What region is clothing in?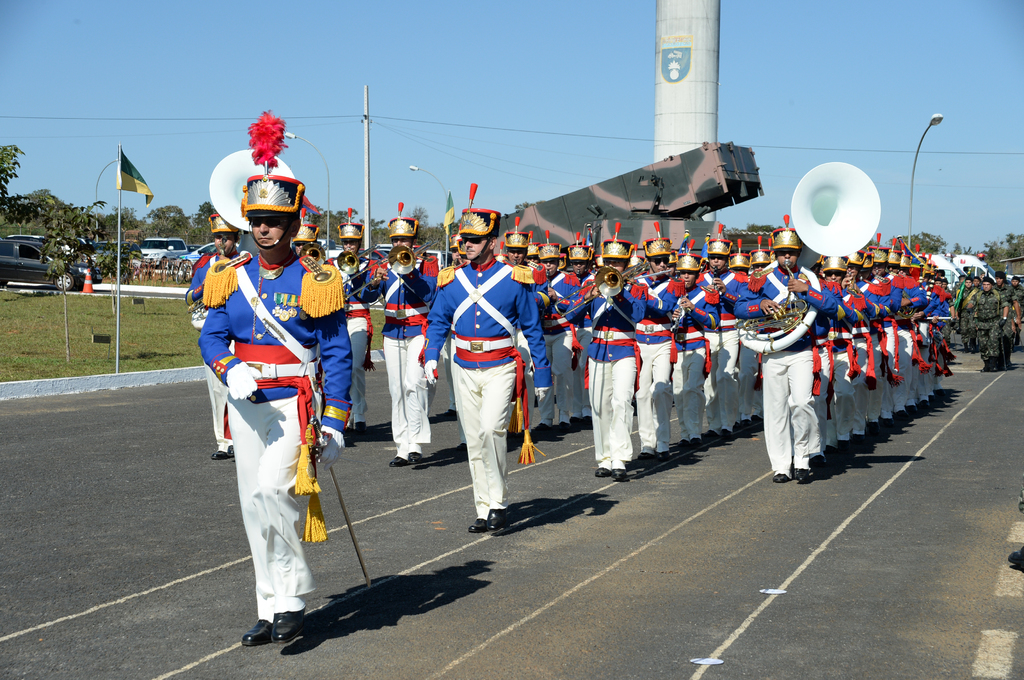
left=553, top=271, right=645, bottom=473.
